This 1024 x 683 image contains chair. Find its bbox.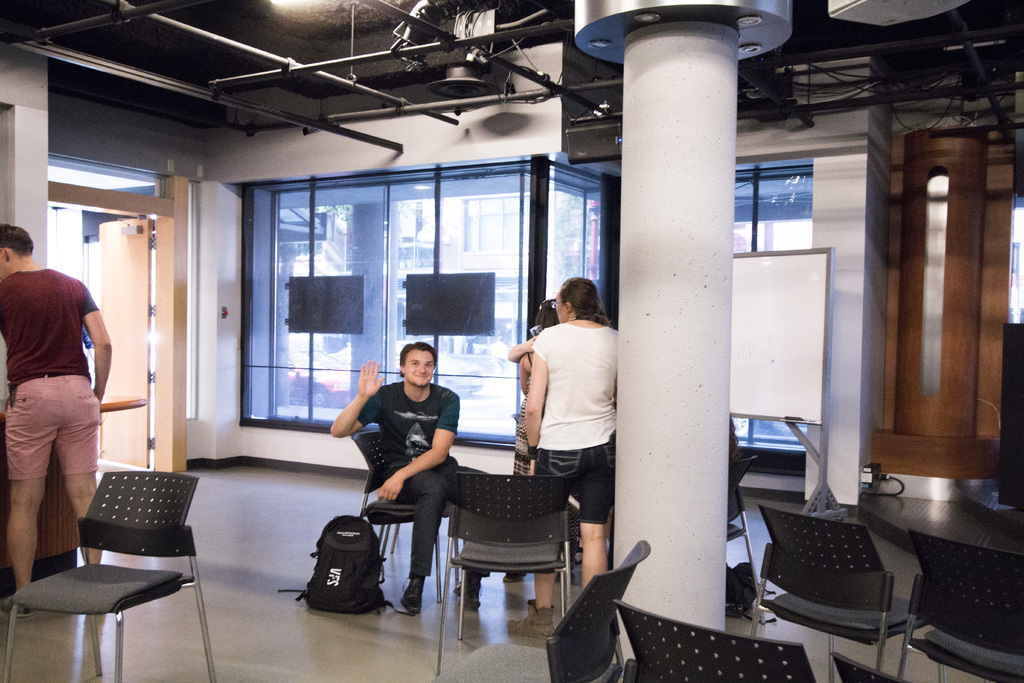
select_region(896, 530, 1023, 682).
